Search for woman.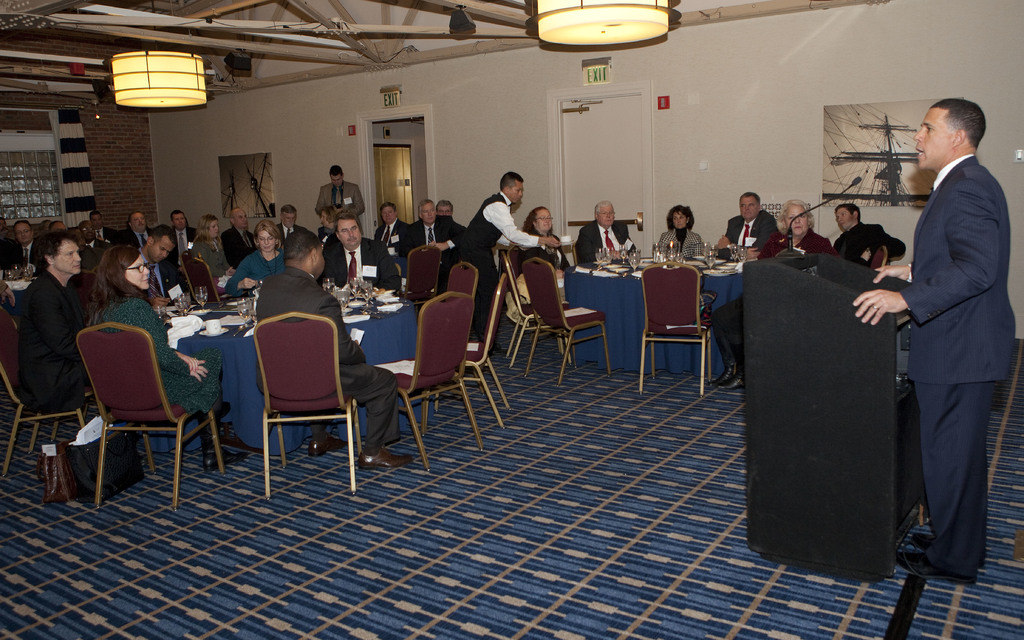
Found at [184,218,227,285].
